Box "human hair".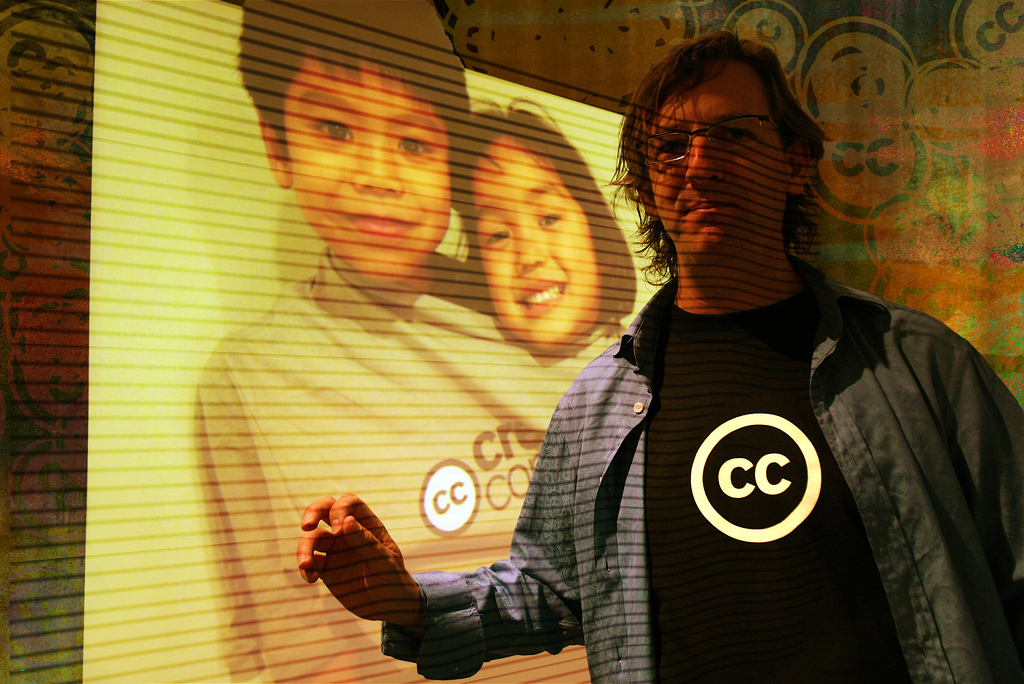
239/0/471/166.
